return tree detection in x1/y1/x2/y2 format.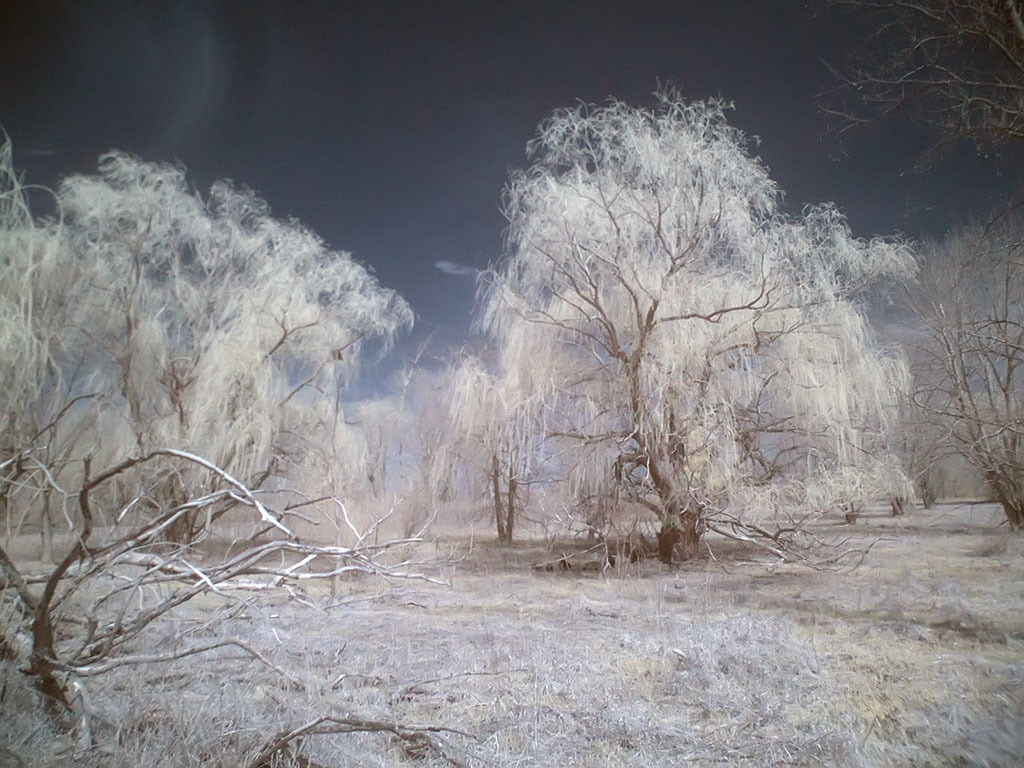
473/80/888/552.
